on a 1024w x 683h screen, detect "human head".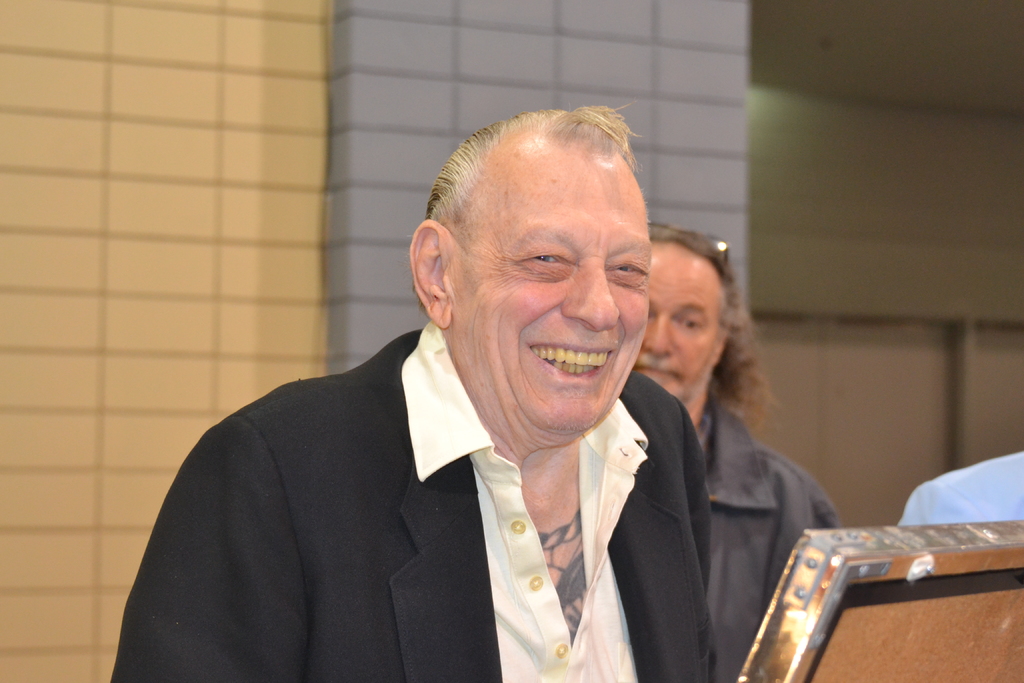
636 244 728 409.
